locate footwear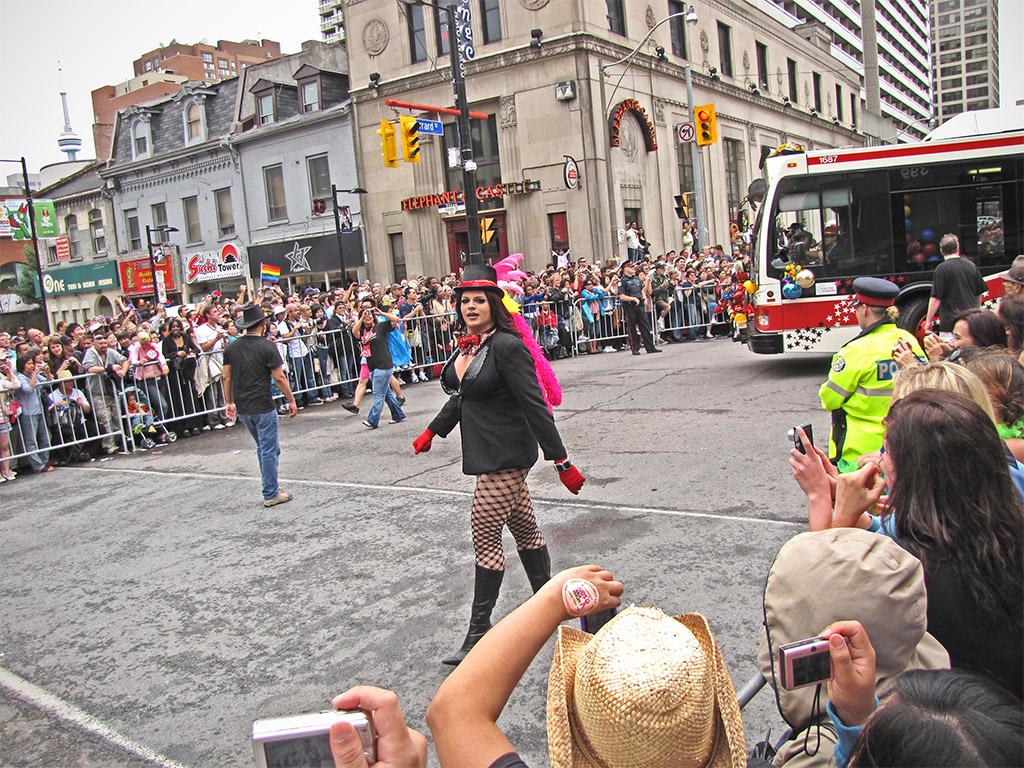
{"left": 199, "top": 424, "right": 213, "bottom": 432}
